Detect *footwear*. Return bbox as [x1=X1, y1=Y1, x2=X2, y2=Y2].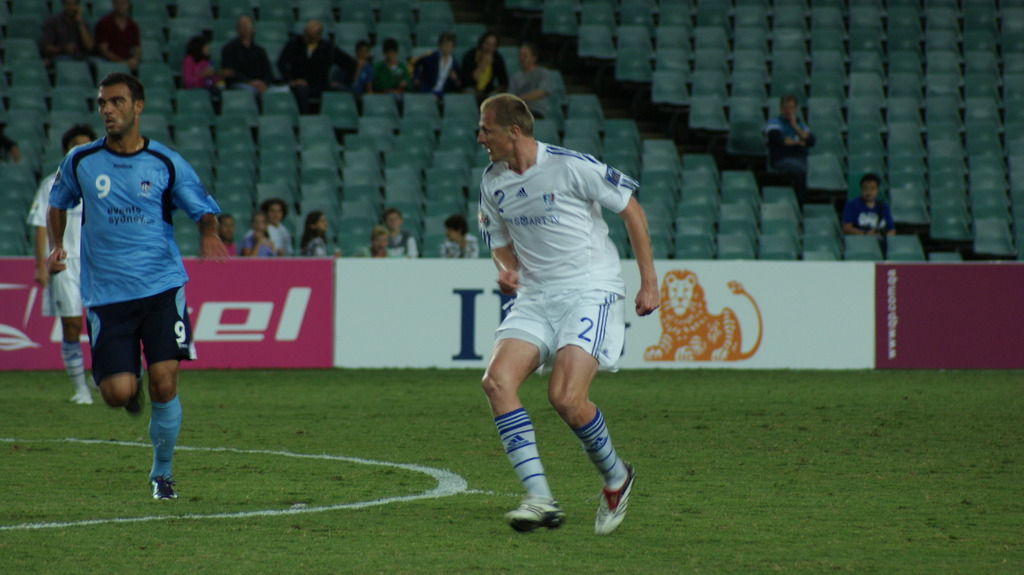
[x1=70, y1=386, x2=94, y2=409].
